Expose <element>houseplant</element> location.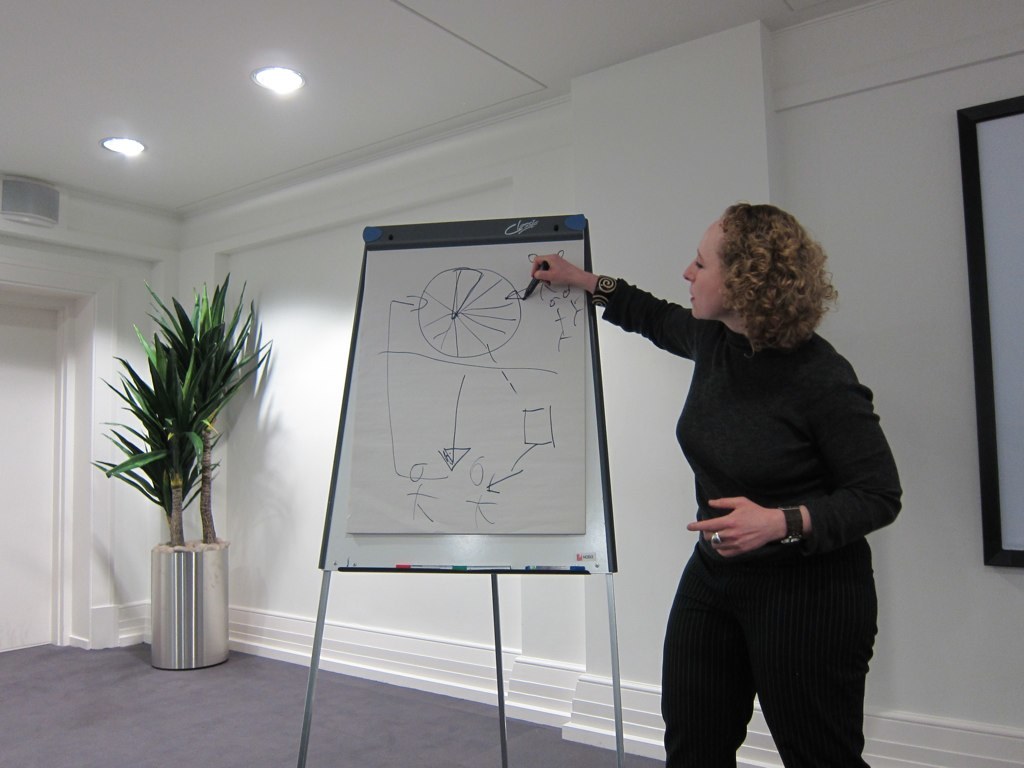
Exposed at <region>76, 267, 278, 558</region>.
